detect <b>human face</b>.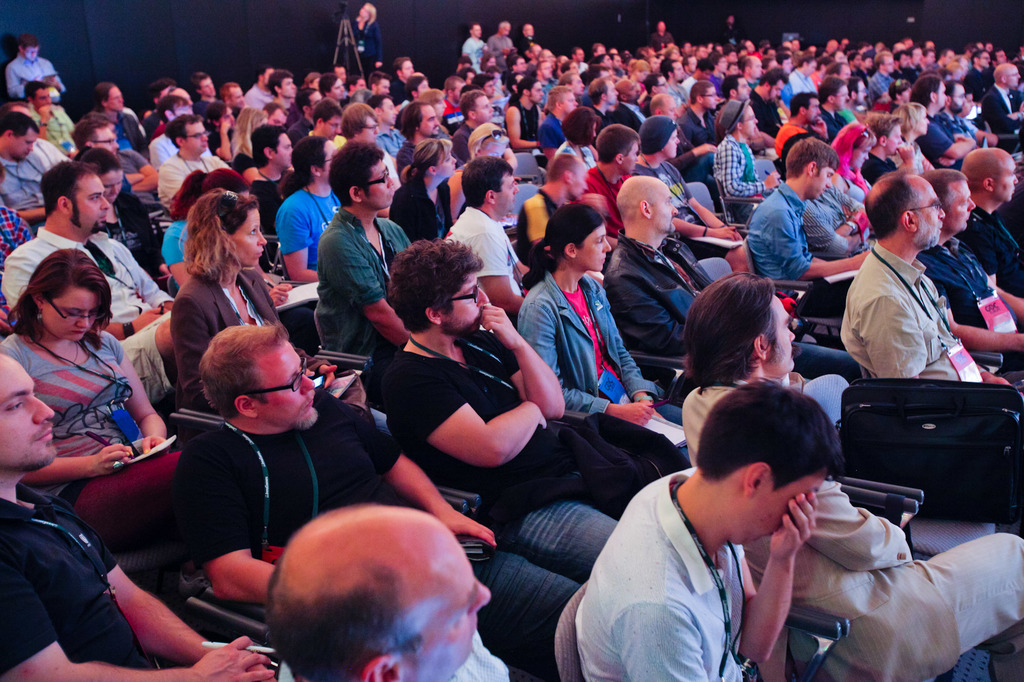
Detected at [left=812, top=166, right=831, bottom=203].
